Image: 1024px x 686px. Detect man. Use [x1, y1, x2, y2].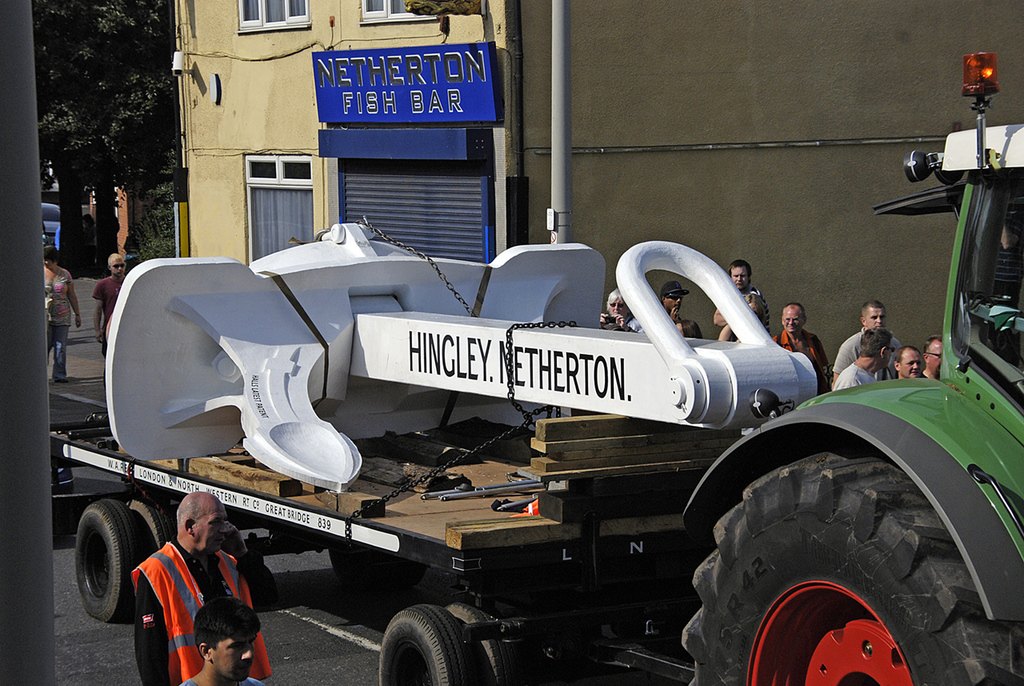
[921, 332, 946, 385].
